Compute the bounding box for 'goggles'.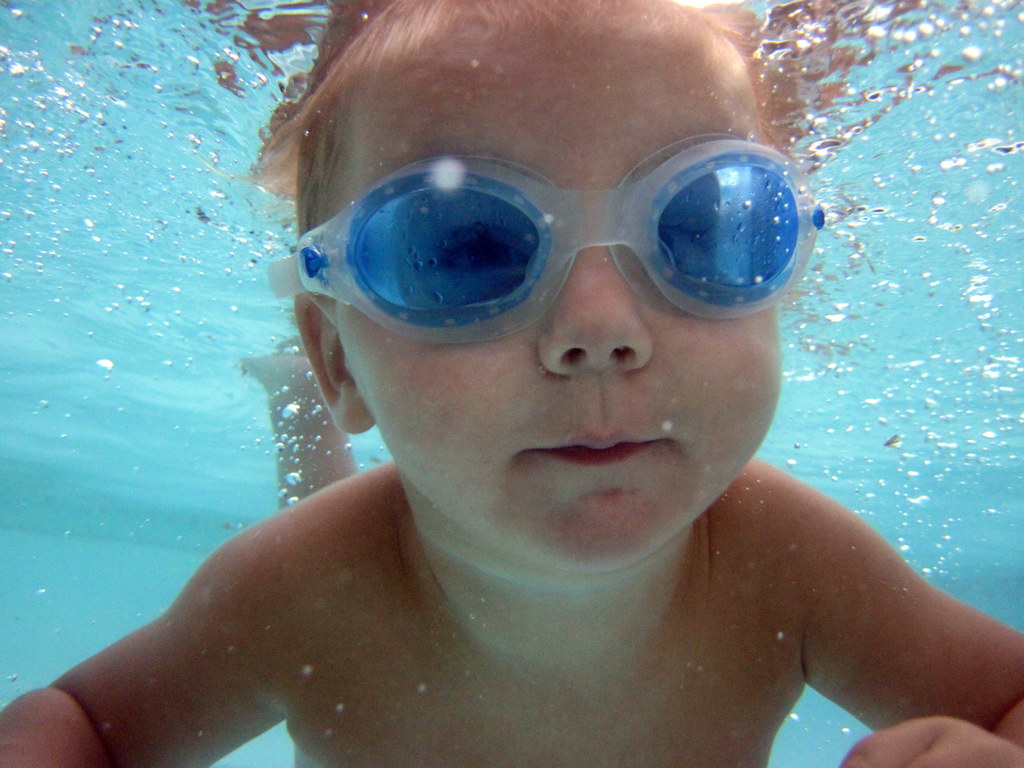
266/151/825/345.
